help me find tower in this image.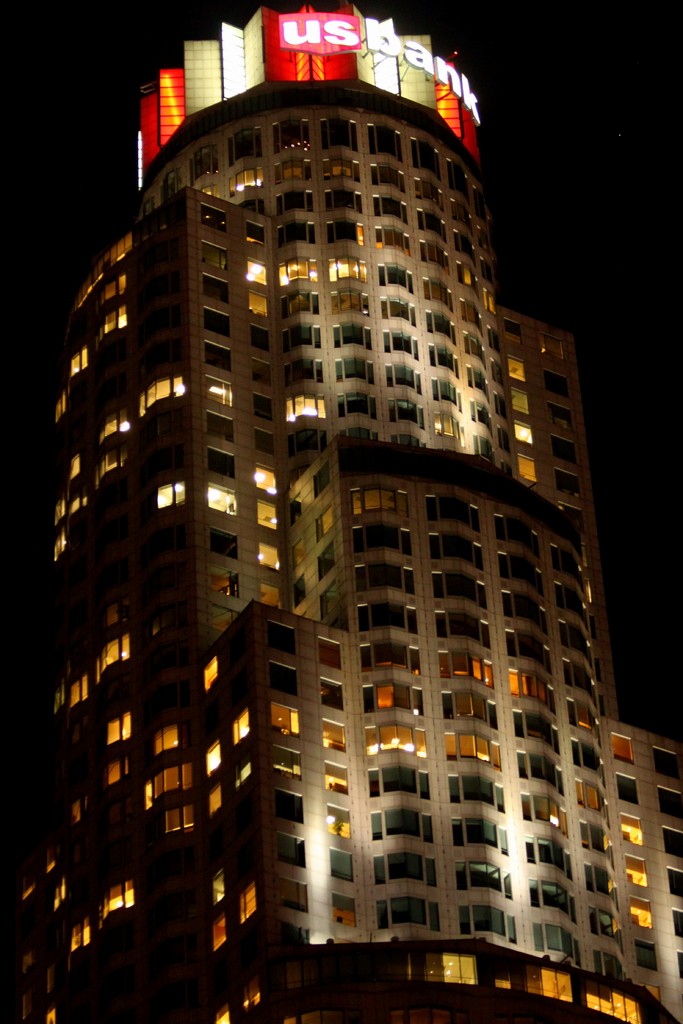
Found it: l=0, t=3, r=682, b=1023.
